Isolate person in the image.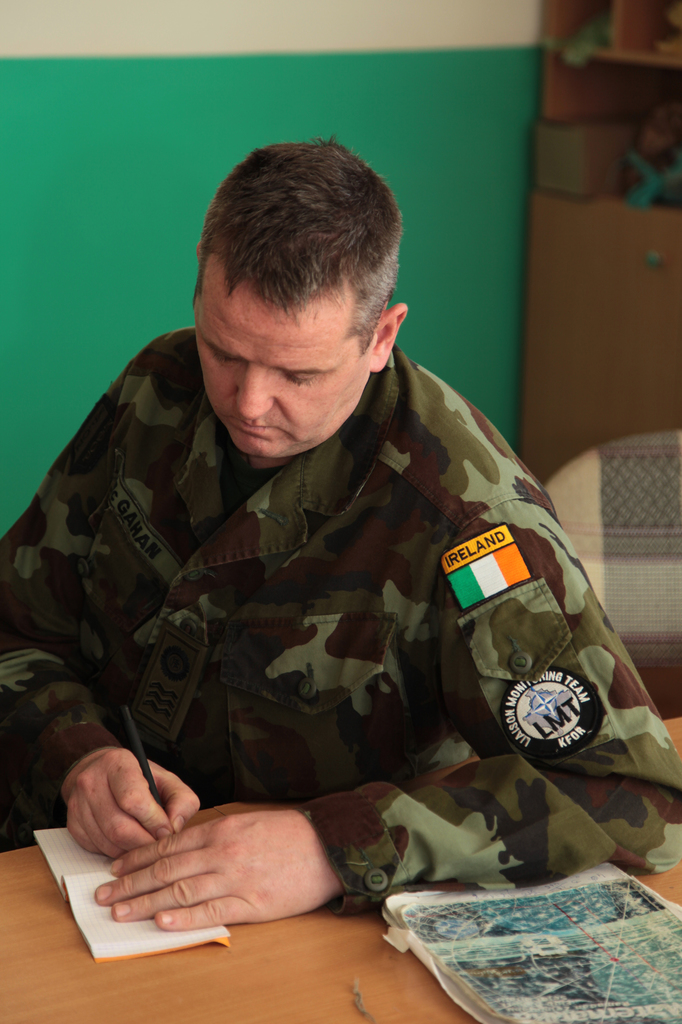
Isolated region: BBox(68, 166, 632, 937).
